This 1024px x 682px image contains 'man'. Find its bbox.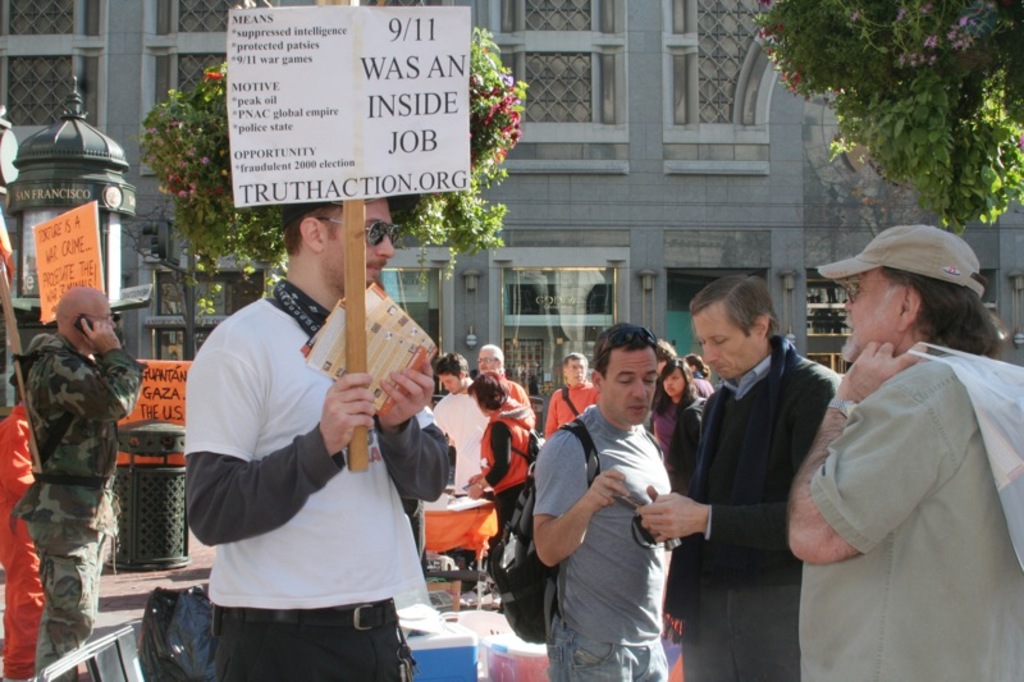
(541,354,604,436).
